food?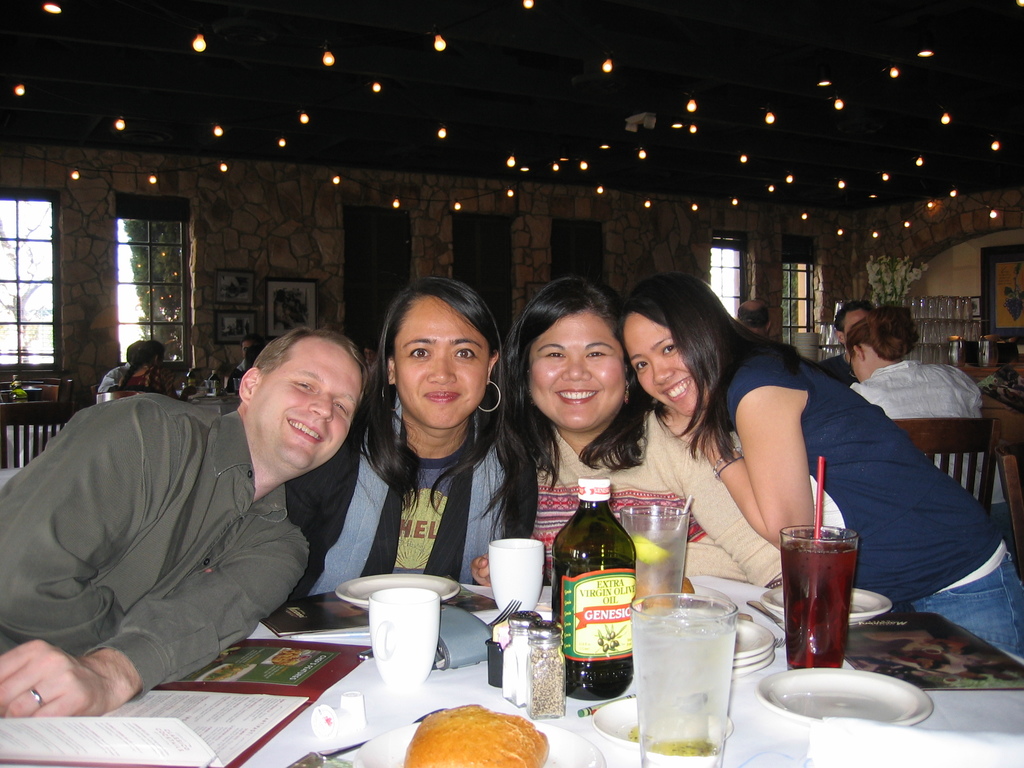
400:700:554:767
